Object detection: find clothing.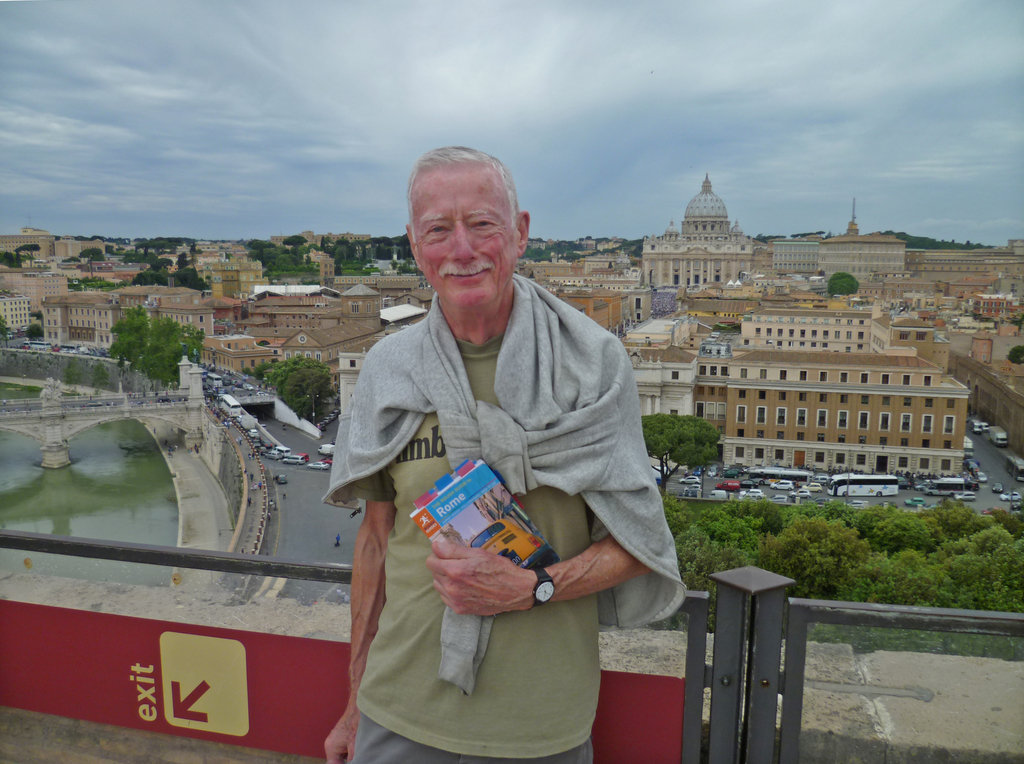
box=[348, 238, 669, 734].
